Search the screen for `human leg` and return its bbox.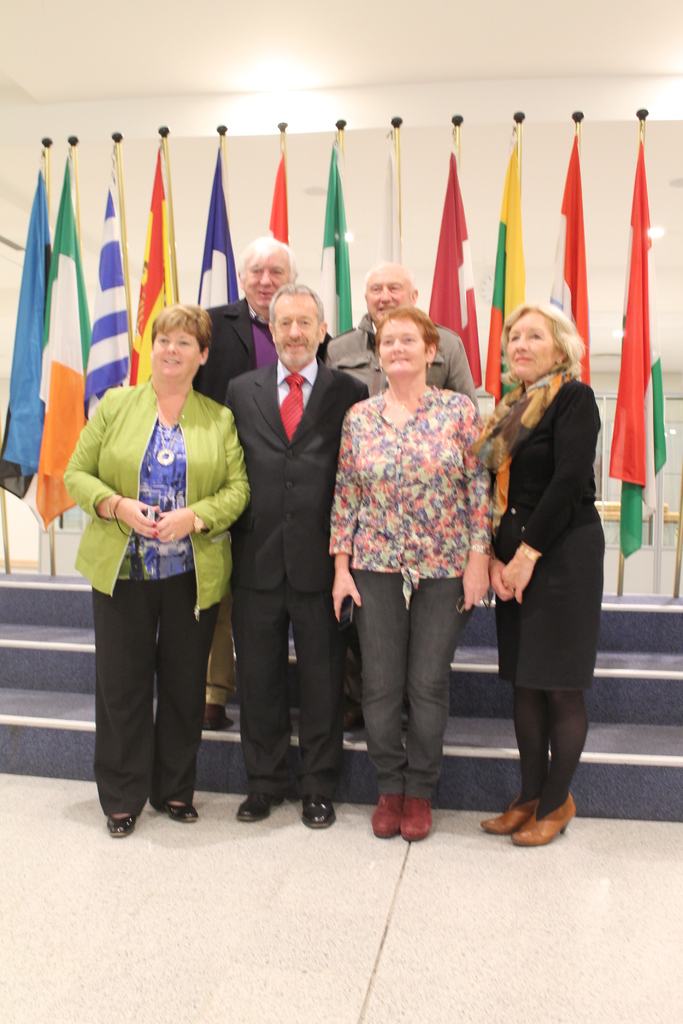
Found: 92, 567, 159, 838.
